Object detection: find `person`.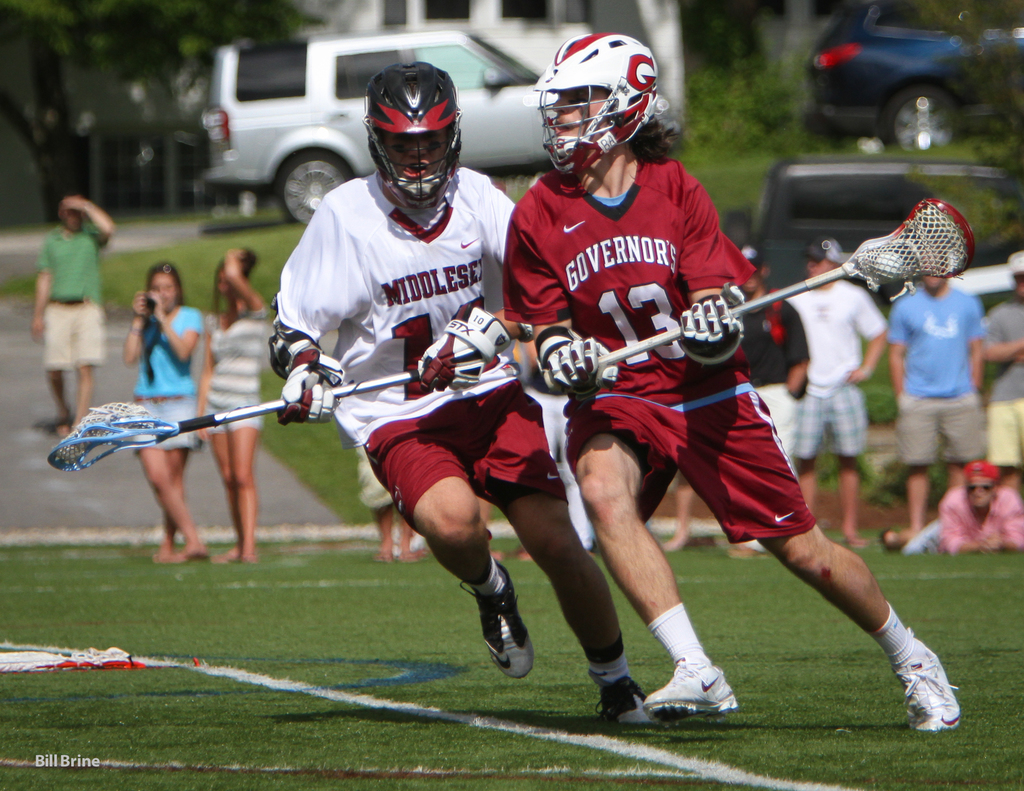
l=732, t=244, r=808, b=552.
